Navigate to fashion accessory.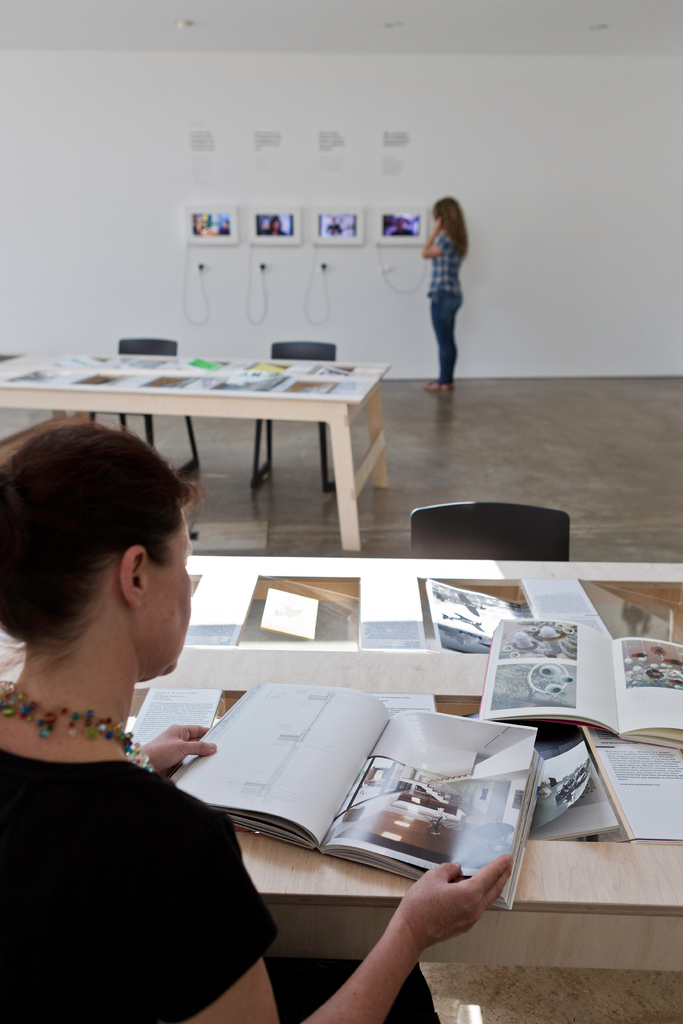
Navigation target: 0,676,157,772.
